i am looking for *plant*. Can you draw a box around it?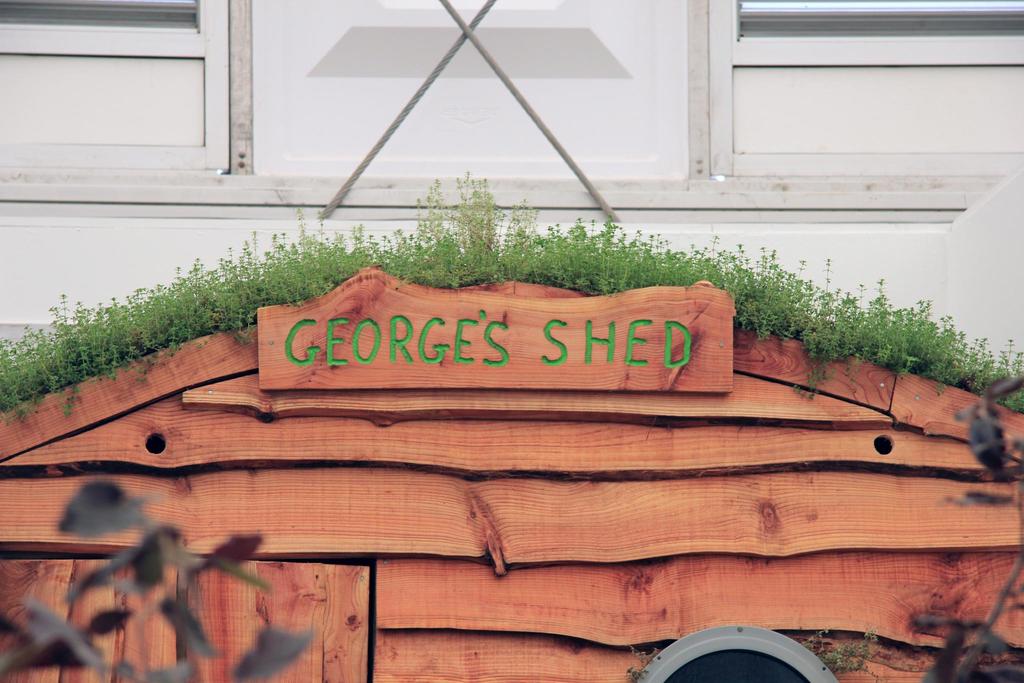
Sure, the bounding box is rect(899, 411, 1023, 682).
